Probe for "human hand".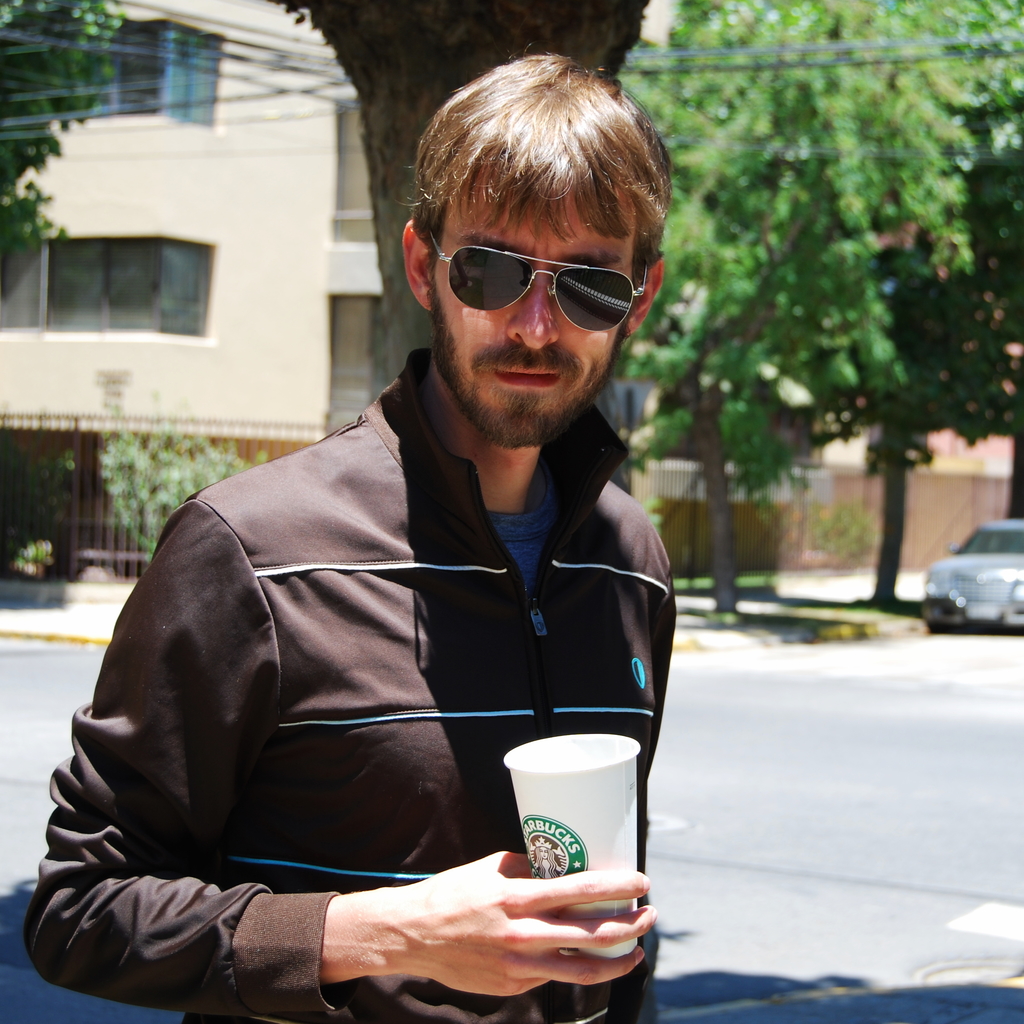
Probe result: (left=348, top=852, right=680, bottom=985).
